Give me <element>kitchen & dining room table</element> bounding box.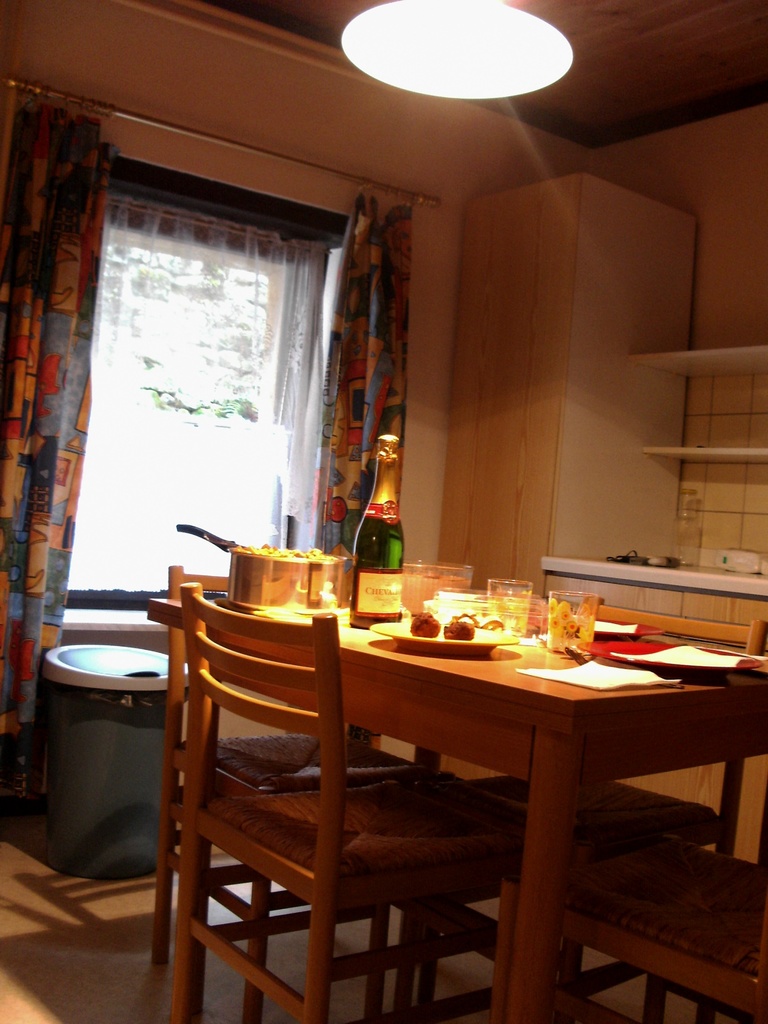
<box>166,576,737,989</box>.
